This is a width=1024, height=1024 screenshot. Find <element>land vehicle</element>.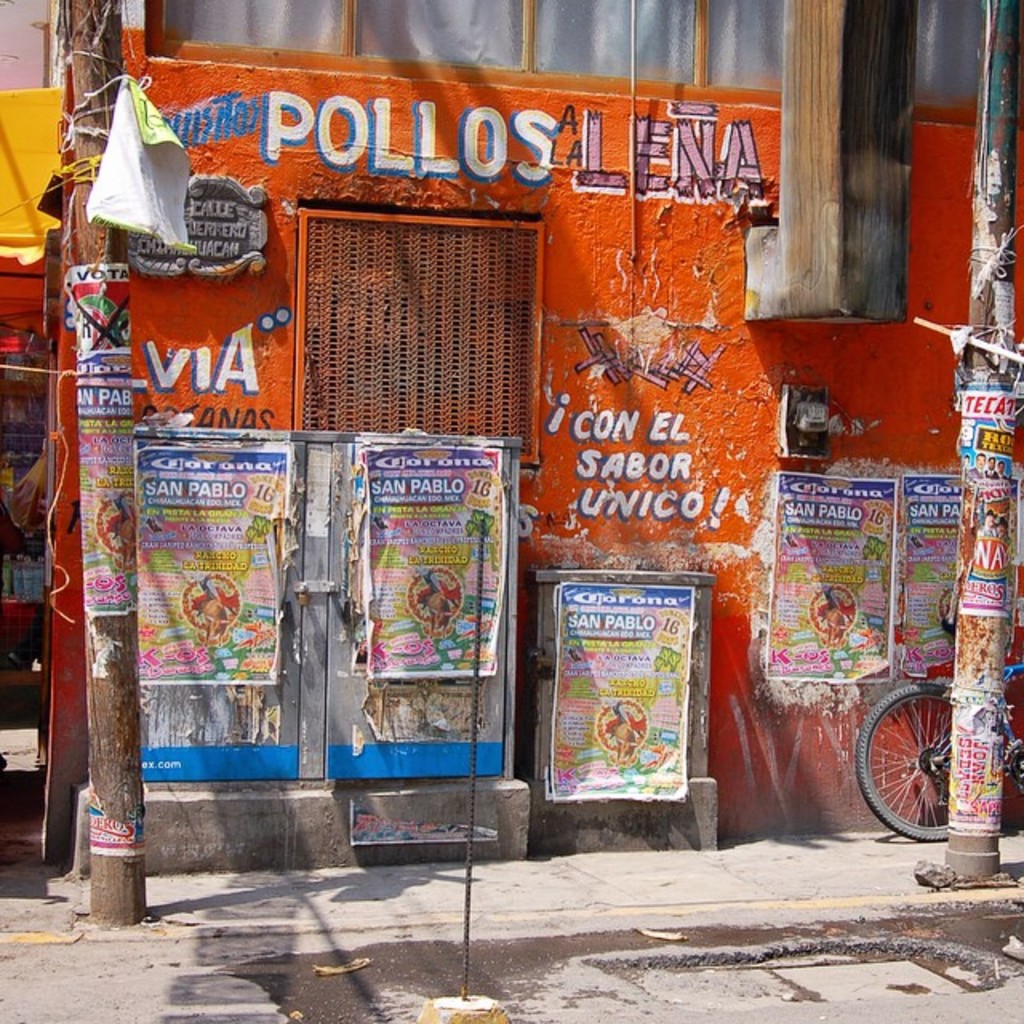
Bounding box: locate(838, 648, 1022, 846).
